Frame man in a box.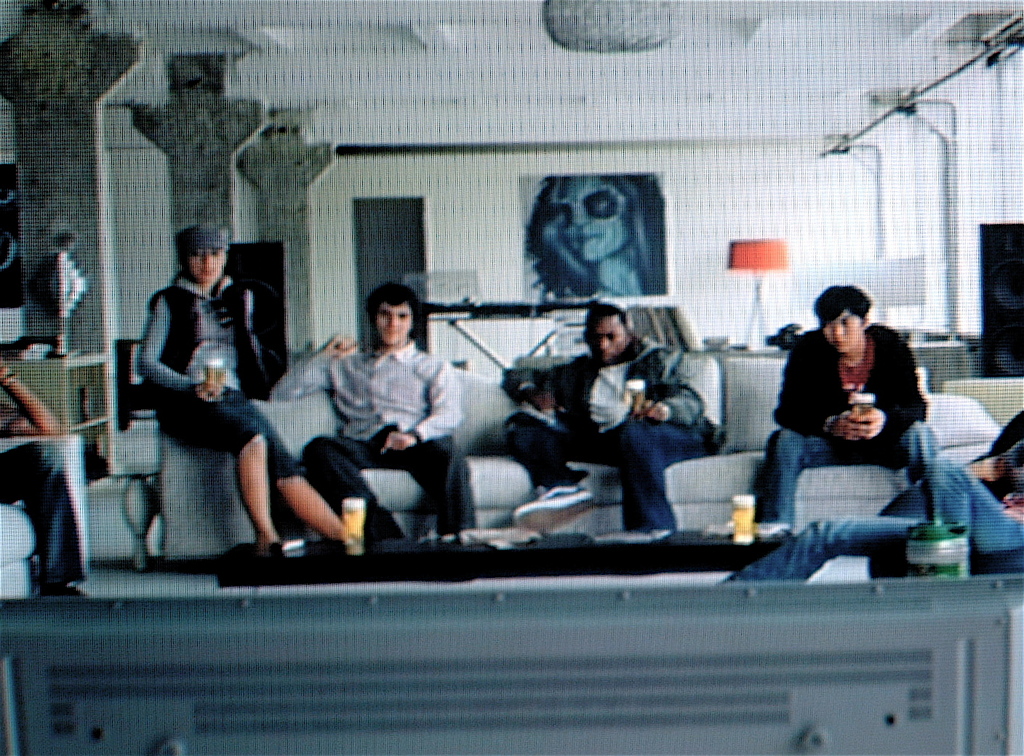
crop(277, 262, 512, 534).
